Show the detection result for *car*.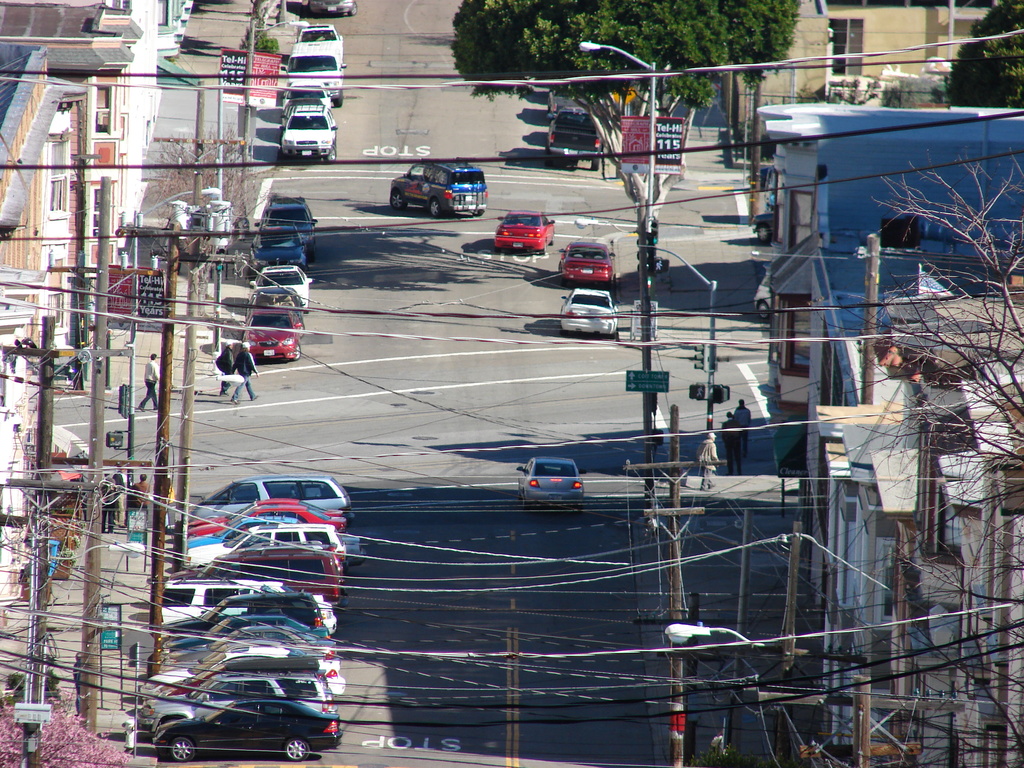
<region>285, 79, 329, 104</region>.
